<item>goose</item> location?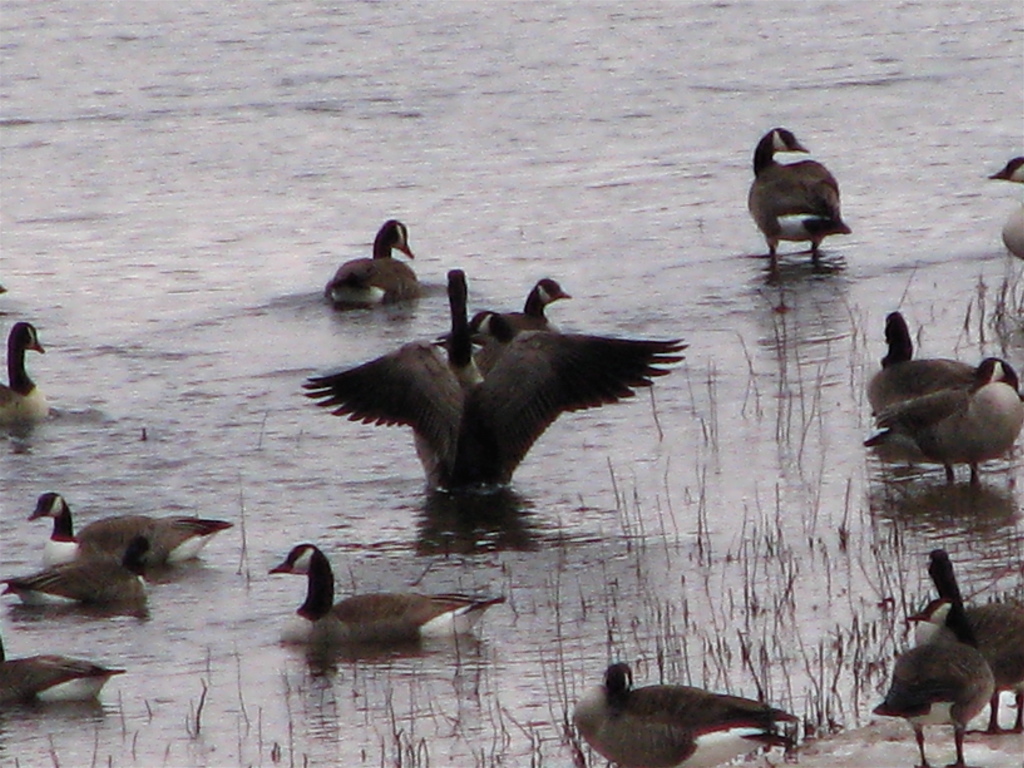
<bbox>0, 564, 154, 620</bbox>
